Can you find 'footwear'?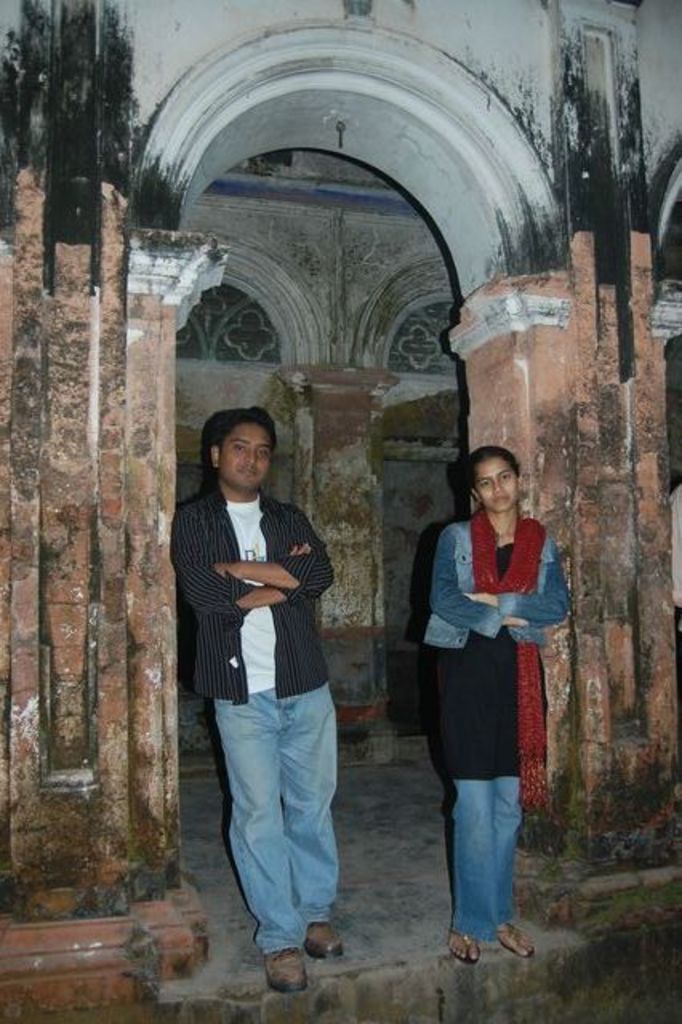
Yes, bounding box: bbox=(495, 933, 538, 958).
